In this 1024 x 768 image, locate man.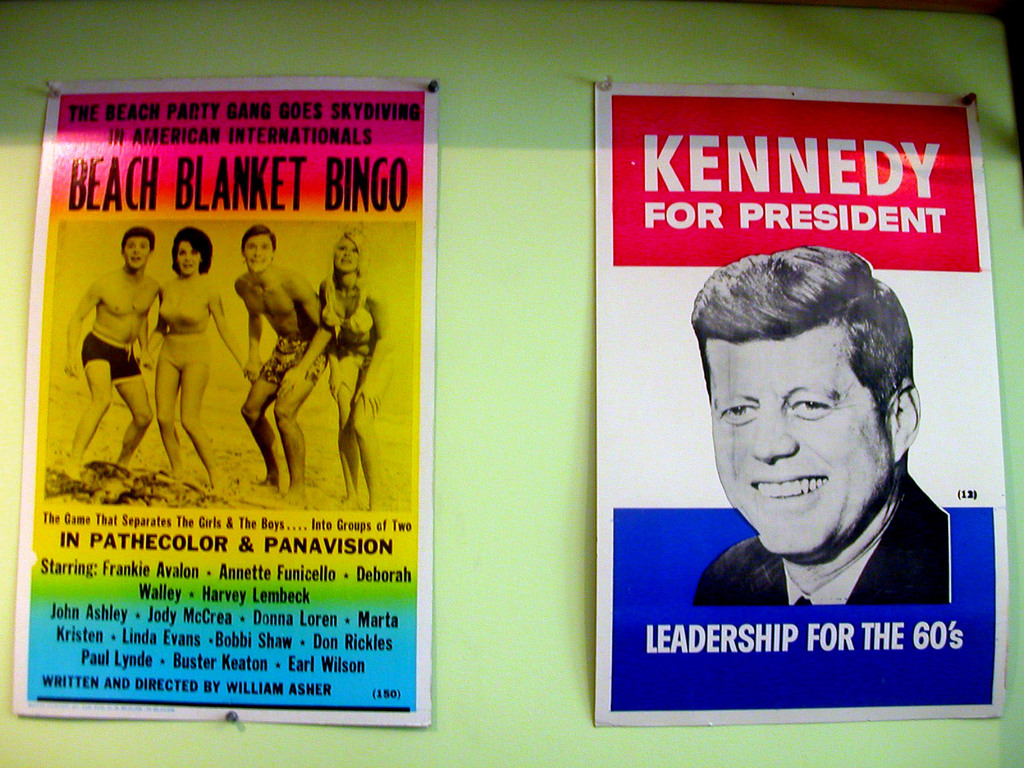
Bounding box: {"left": 62, "top": 226, "right": 160, "bottom": 476}.
